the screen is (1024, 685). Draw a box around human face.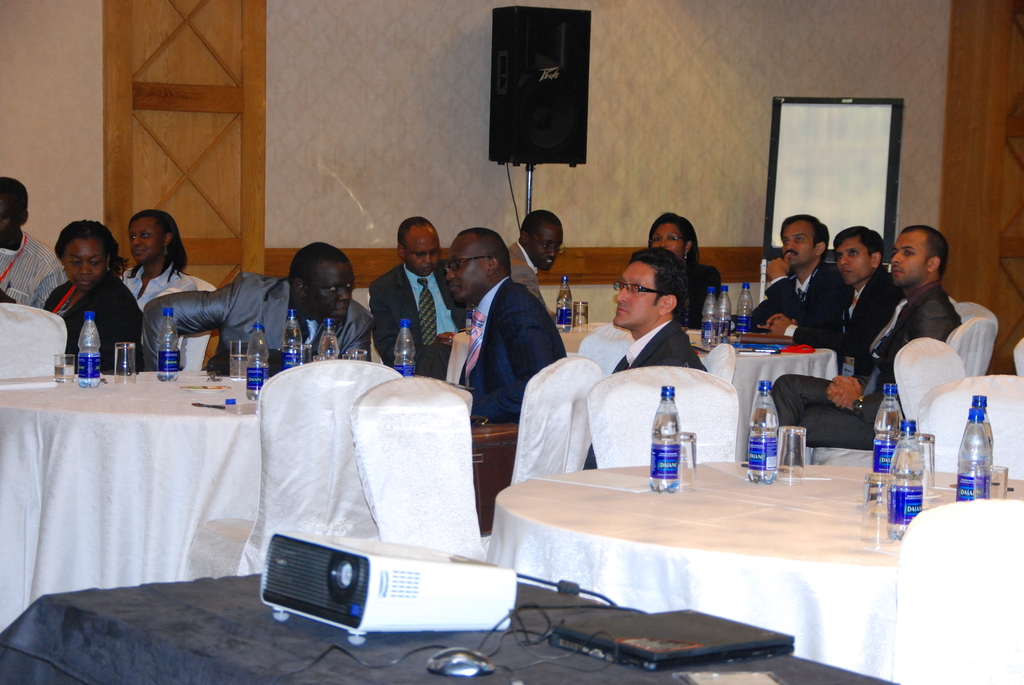
612,260,666,327.
